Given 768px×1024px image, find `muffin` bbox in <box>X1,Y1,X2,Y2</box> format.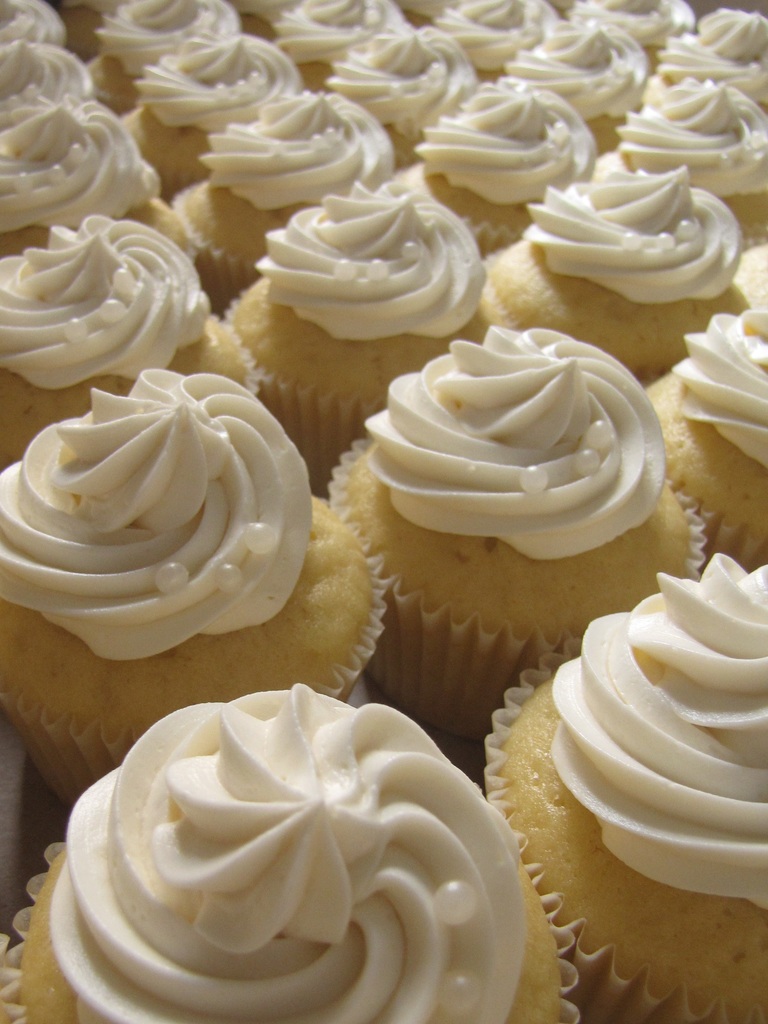
<box>0,678,577,1023</box>.
